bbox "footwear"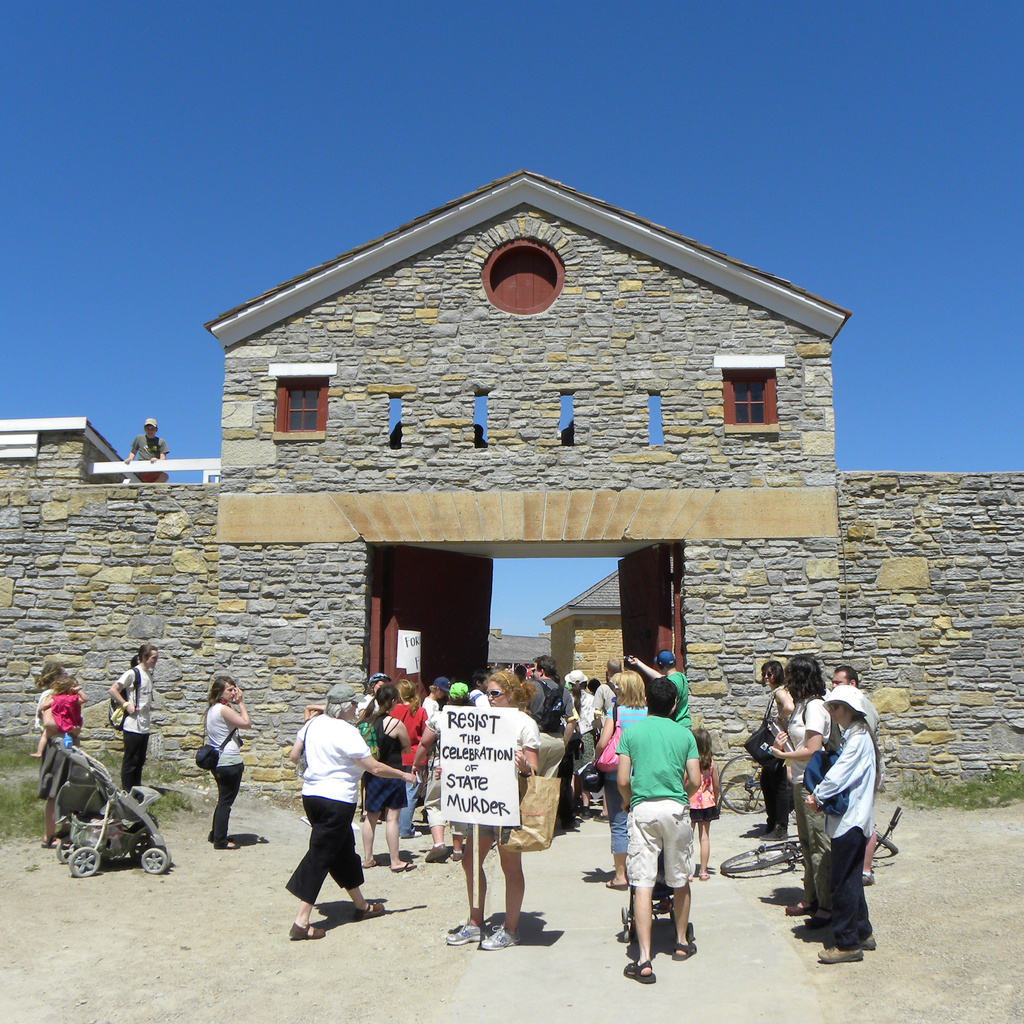
[435,917,486,950]
